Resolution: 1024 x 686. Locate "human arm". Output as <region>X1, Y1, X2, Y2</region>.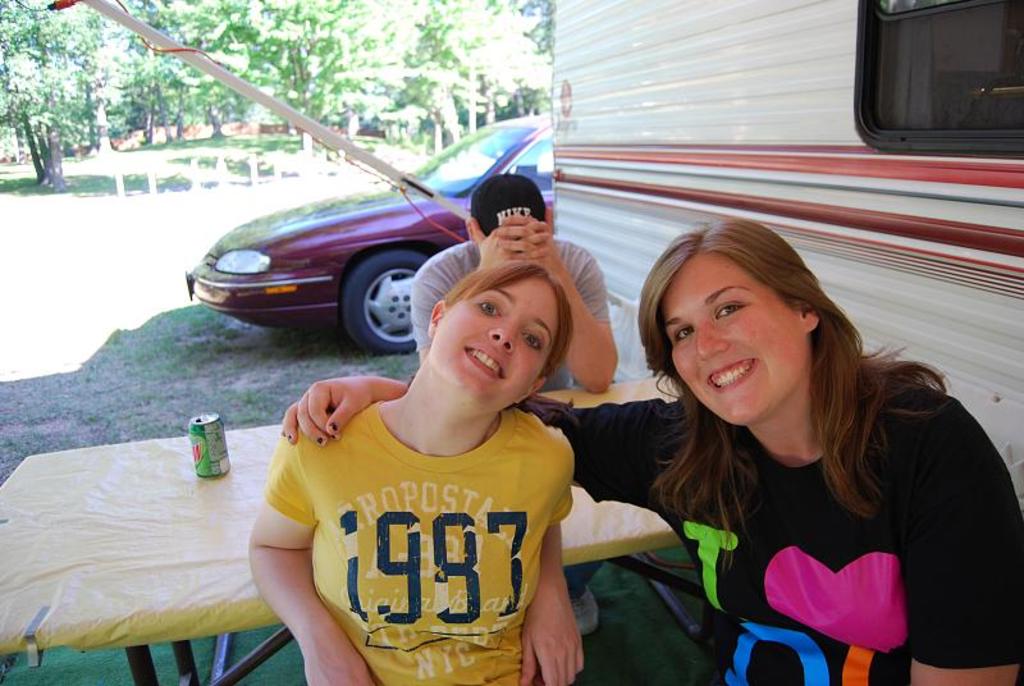
<region>513, 421, 600, 685</region>.
